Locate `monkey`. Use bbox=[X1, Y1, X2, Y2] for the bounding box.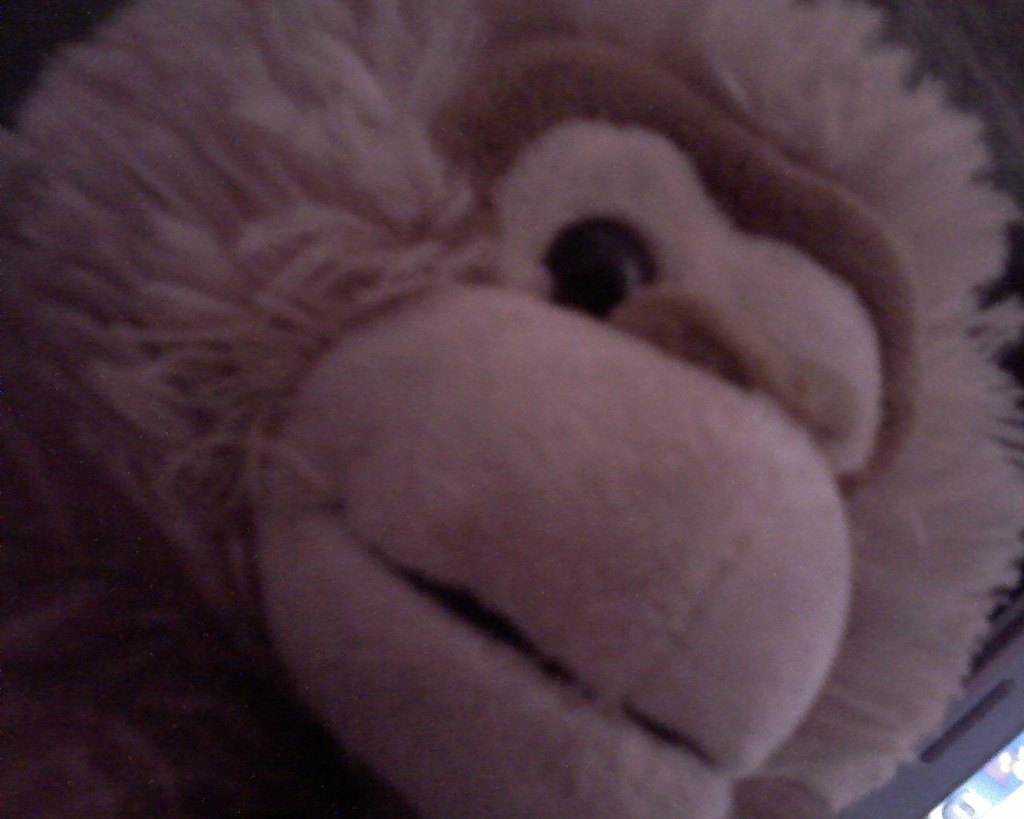
bbox=[0, 0, 1023, 818].
